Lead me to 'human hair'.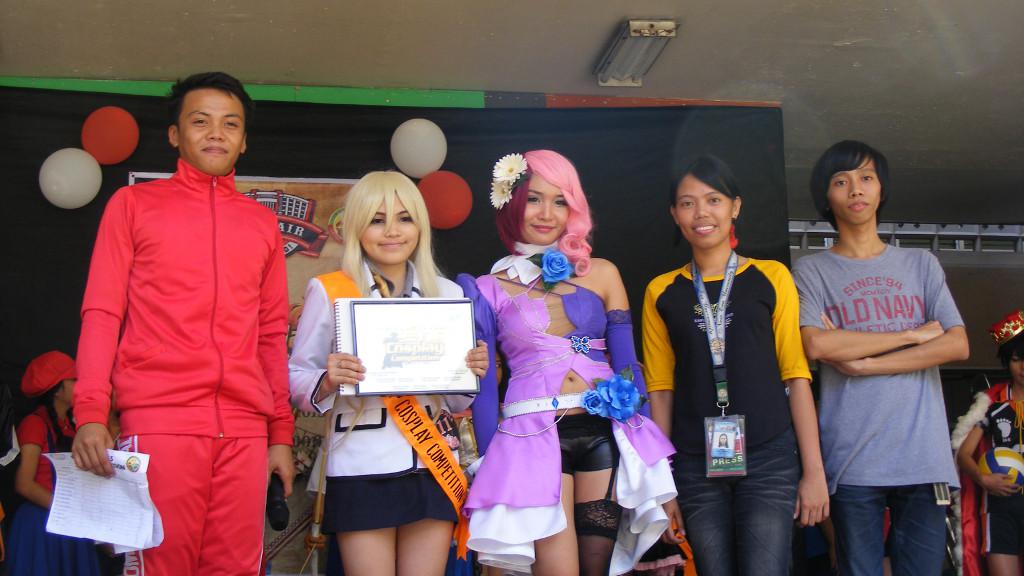
Lead to [809, 140, 892, 233].
